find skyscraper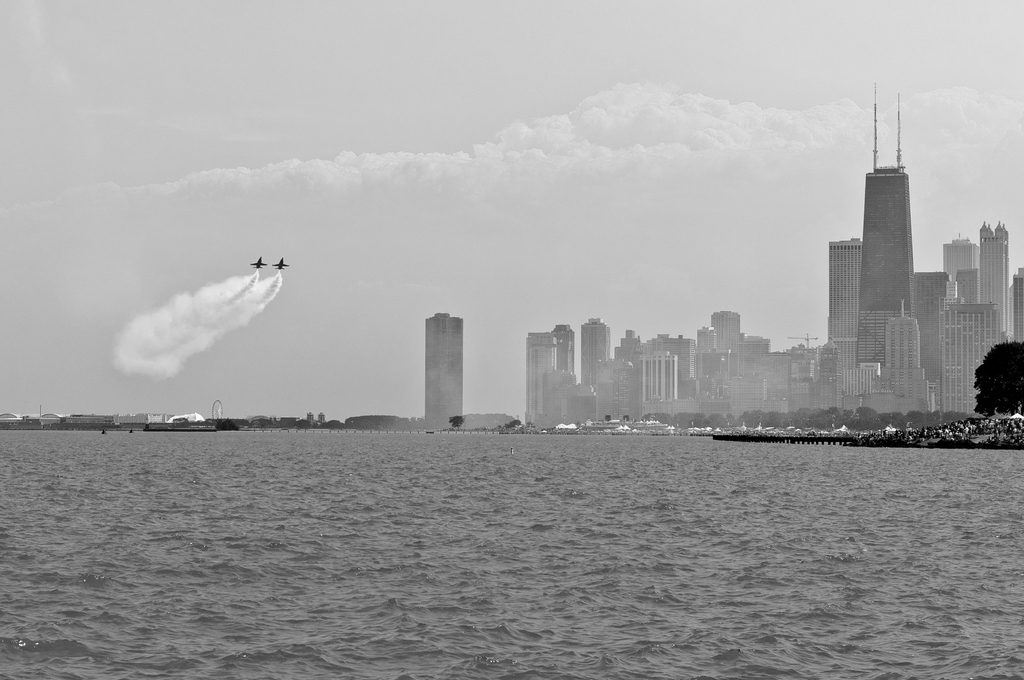
(415, 307, 473, 426)
